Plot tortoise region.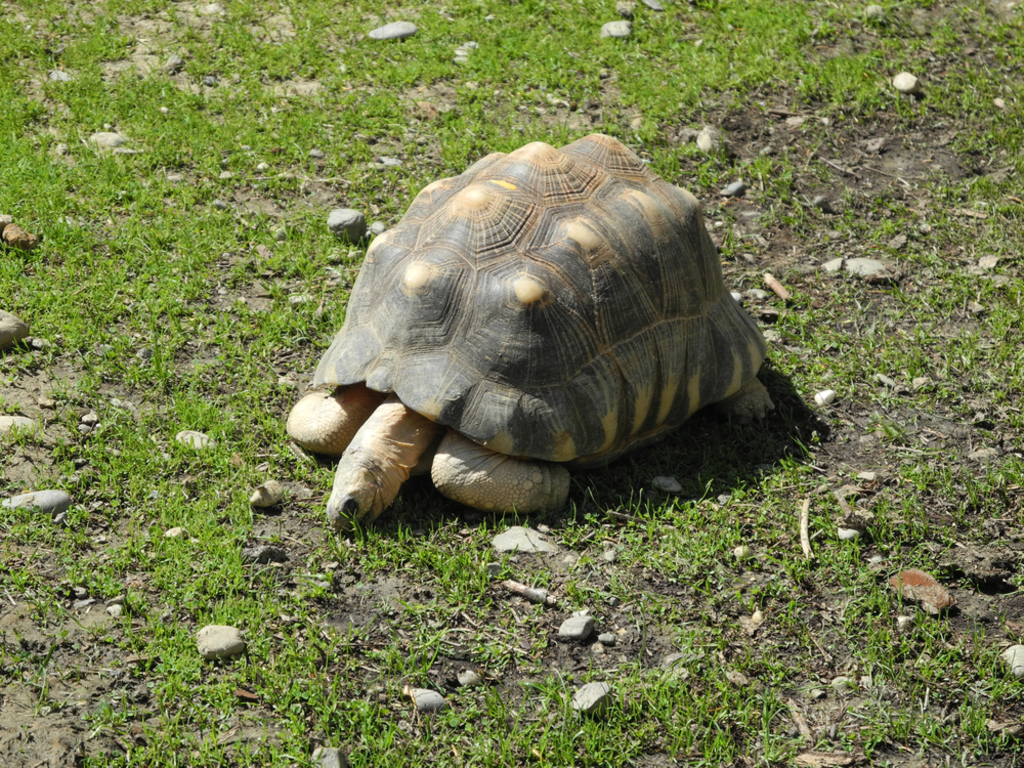
Plotted at (282,132,781,534).
